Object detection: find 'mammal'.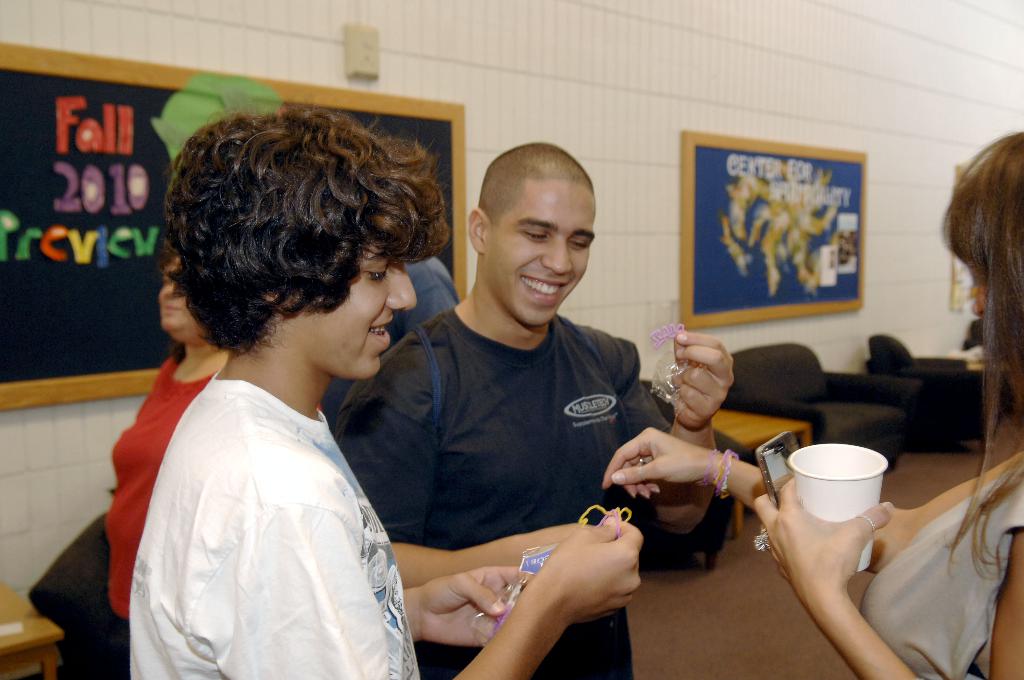
l=328, t=134, r=737, b=679.
